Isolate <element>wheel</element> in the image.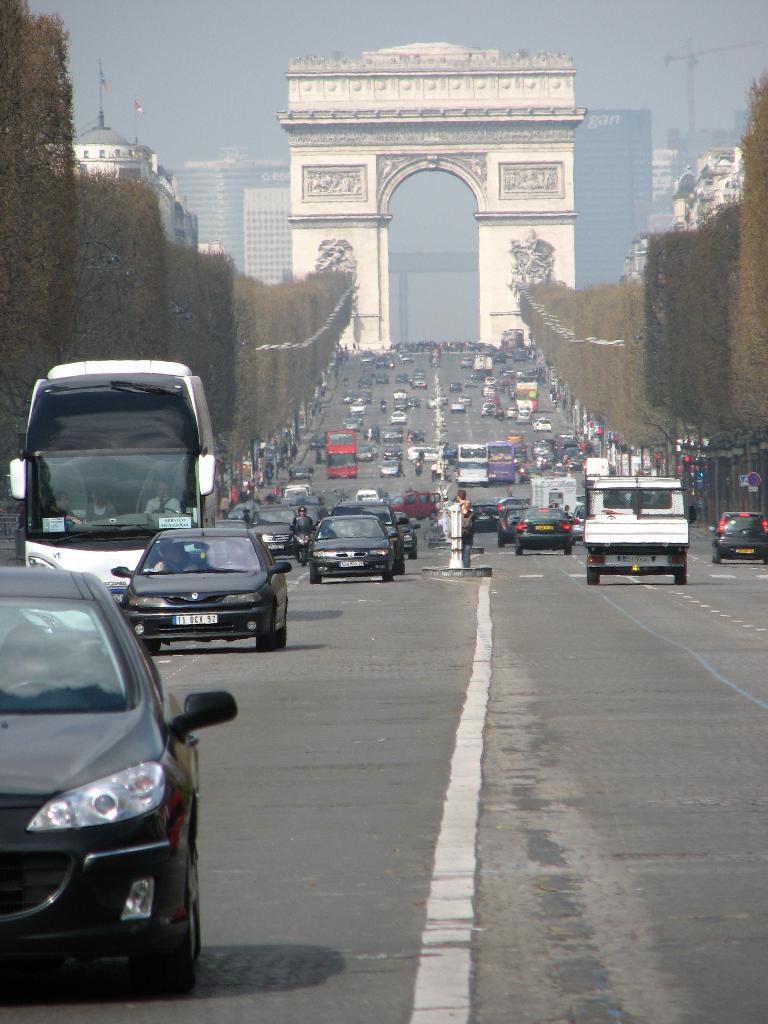
Isolated region: Rect(714, 550, 721, 564).
